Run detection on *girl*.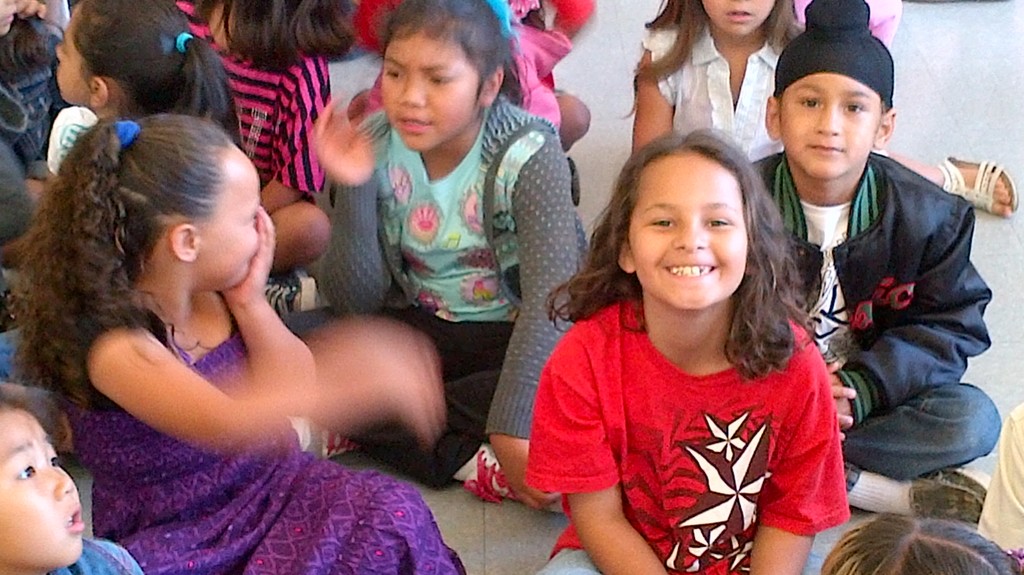
Result: box=[0, 0, 243, 451].
